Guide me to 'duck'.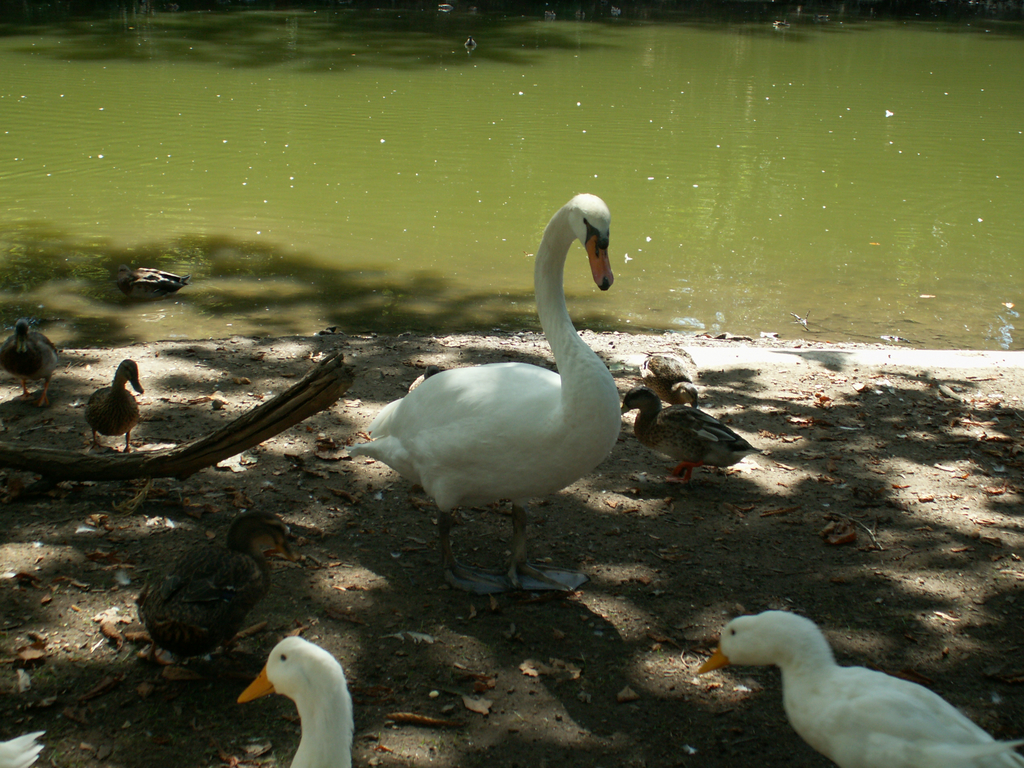
Guidance: crop(696, 604, 1007, 767).
